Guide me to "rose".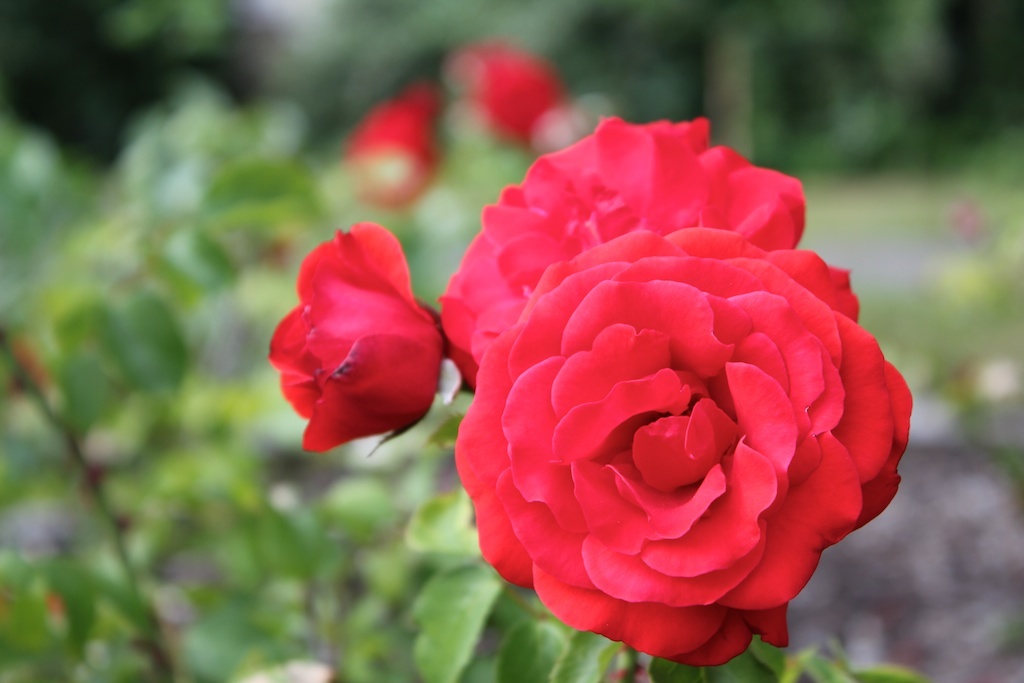
Guidance: l=454, t=220, r=914, b=667.
